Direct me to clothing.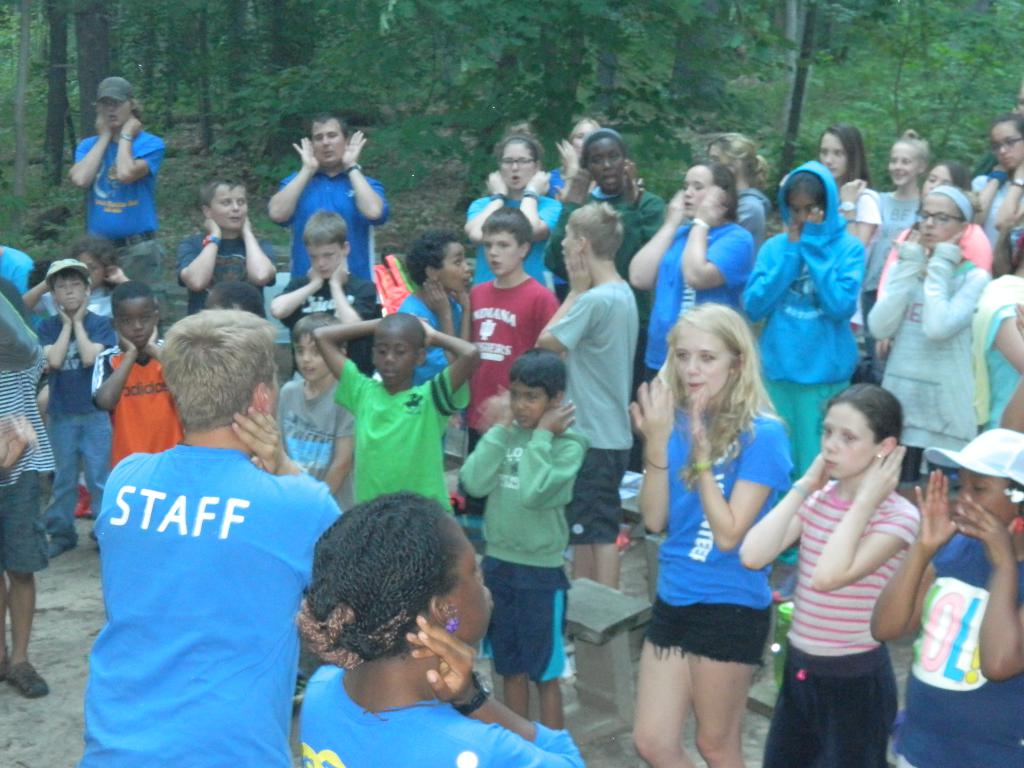
Direction: [x1=88, y1=350, x2=175, y2=470].
